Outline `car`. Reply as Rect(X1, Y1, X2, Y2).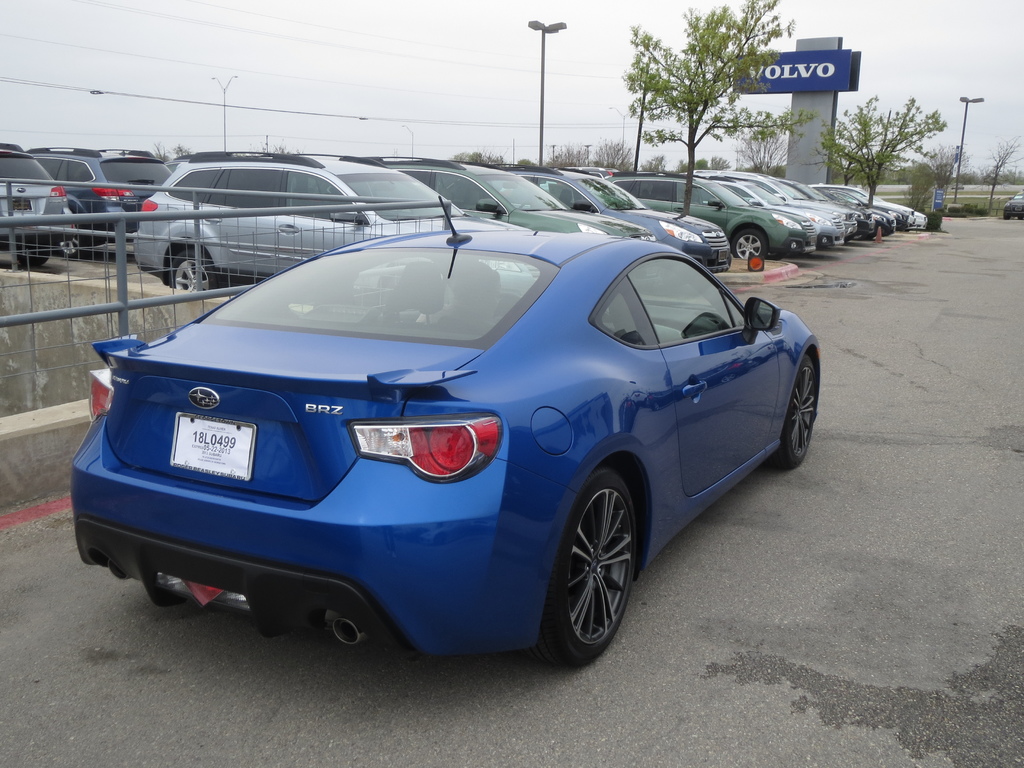
Rect(352, 161, 655, 246).
